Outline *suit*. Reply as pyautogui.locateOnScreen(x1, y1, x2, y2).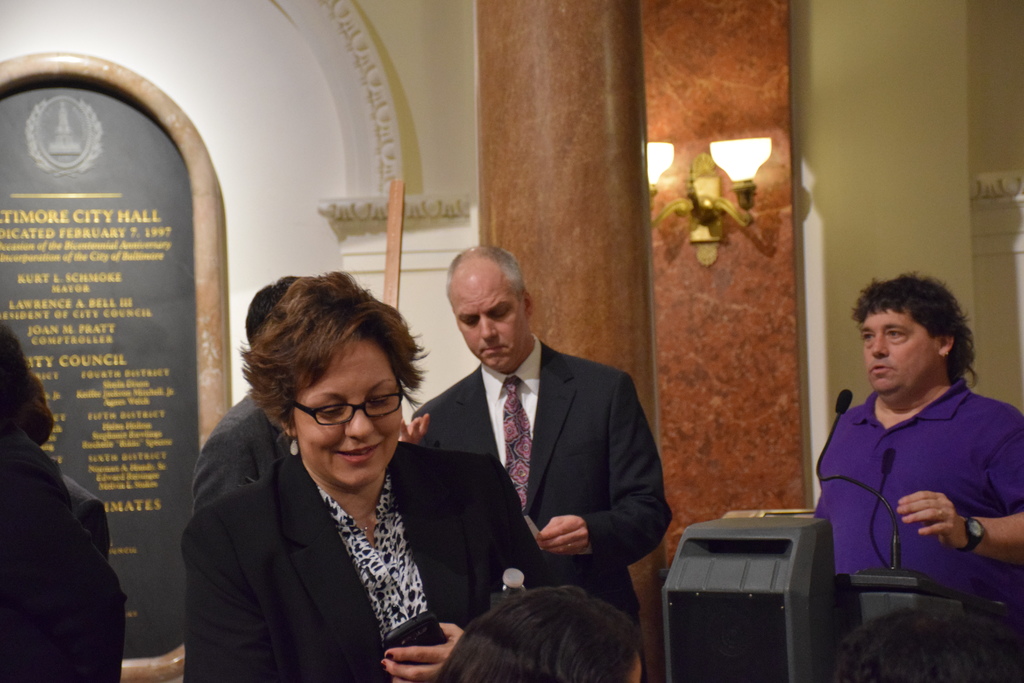
pyautogui.locateOnScreen(412, 274, 669, 641).
